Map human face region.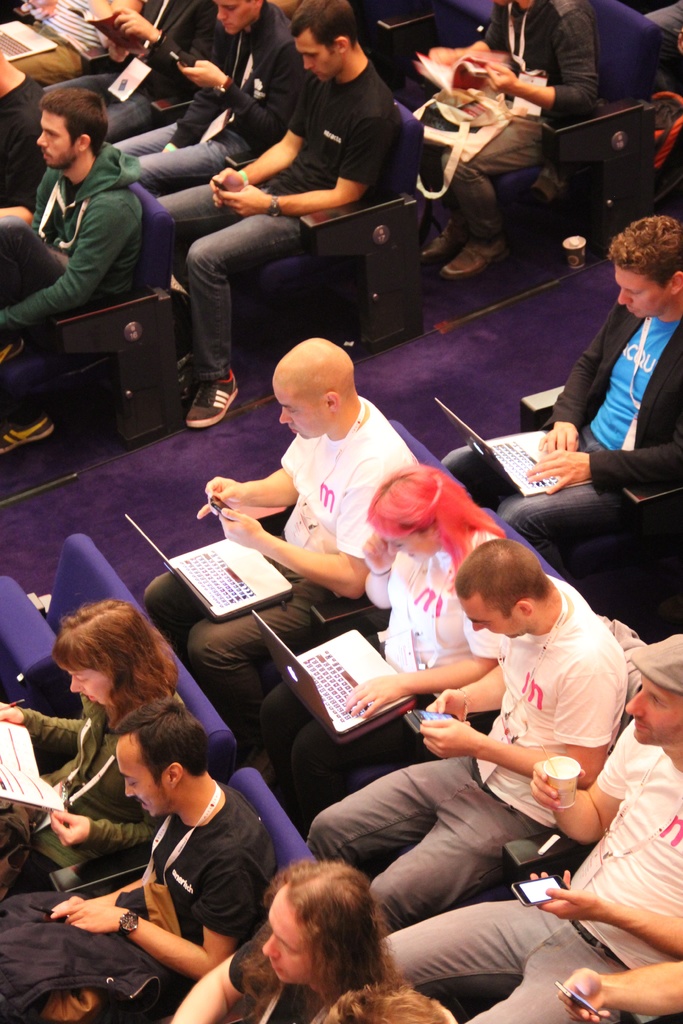
Mapped to <bbox>292, 26, 335, 87</bbox>.
